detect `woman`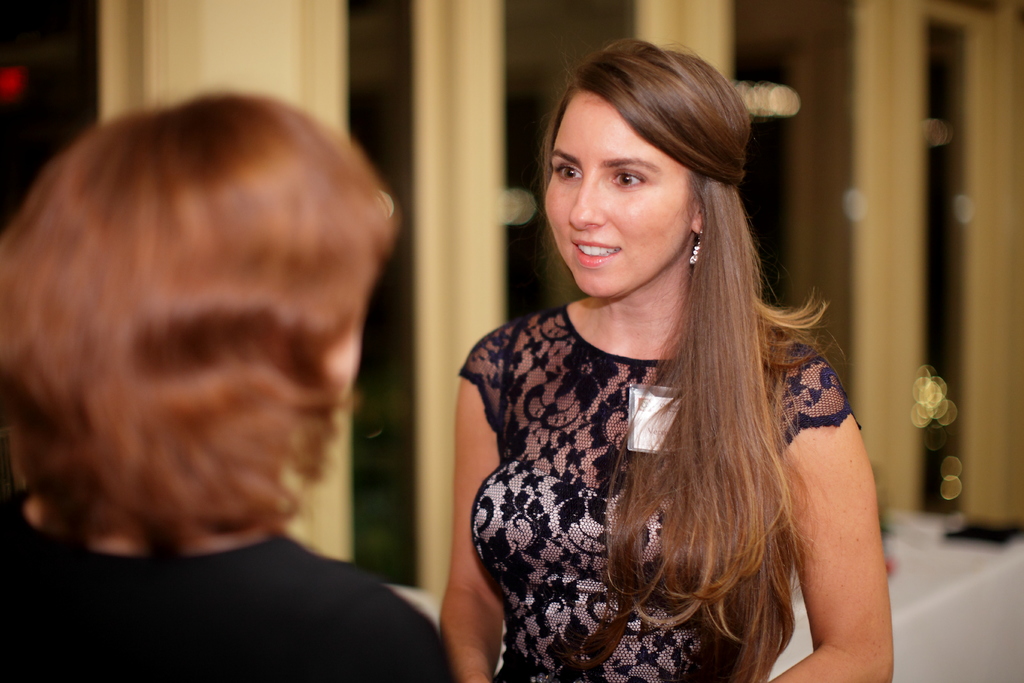
crop(435, 36, 903, 682)
